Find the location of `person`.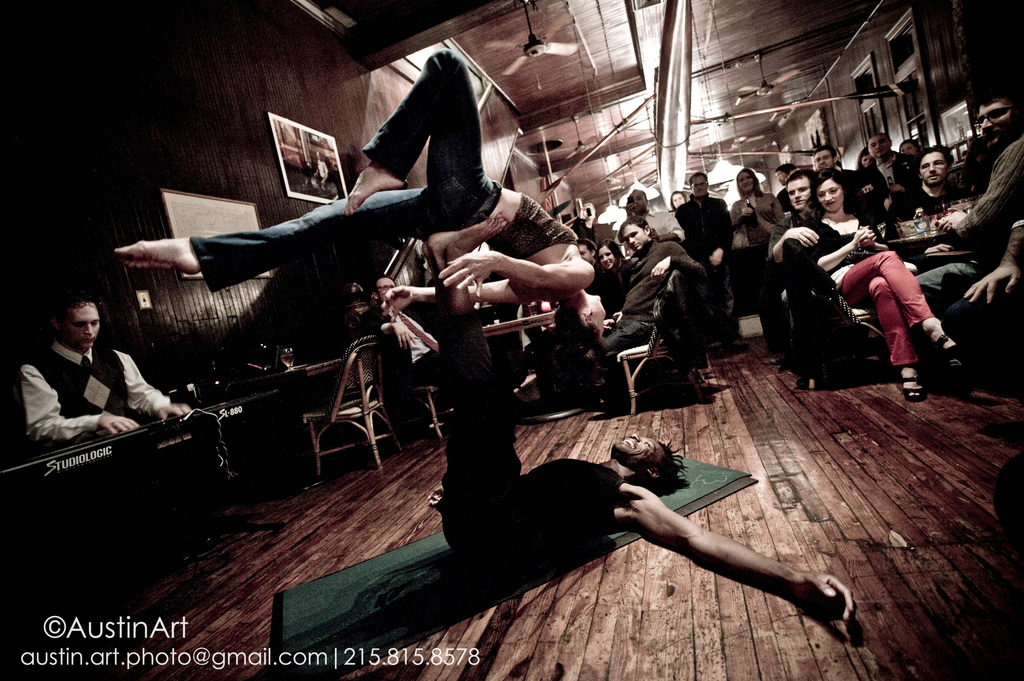
Location: (23, 276, 170, 479).
